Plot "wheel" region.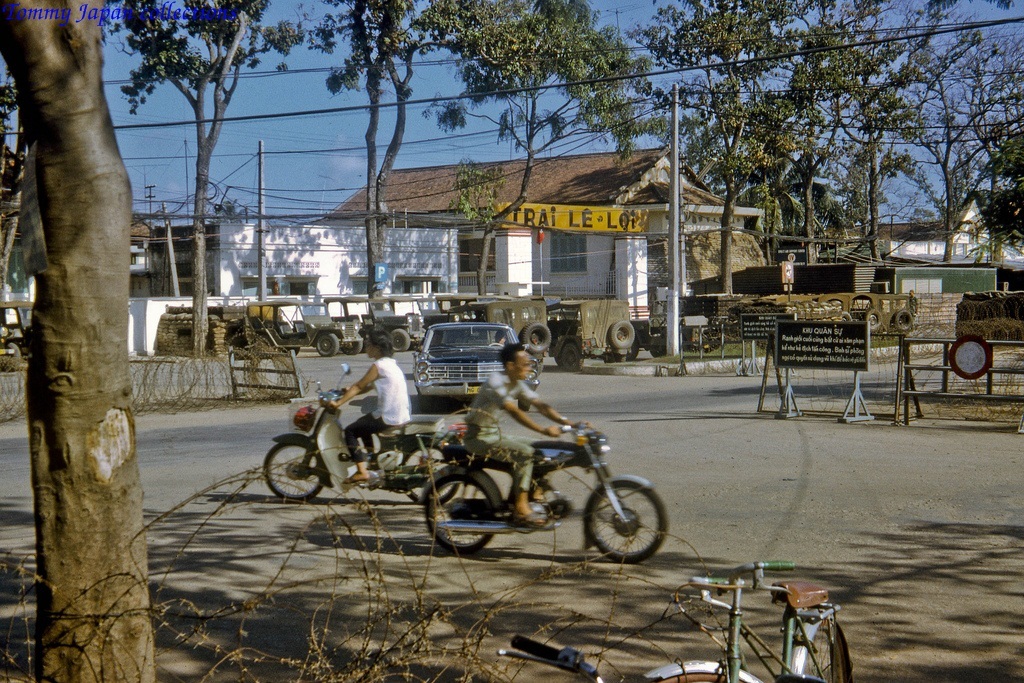
Plotted at 895, 309, 912, 332.
